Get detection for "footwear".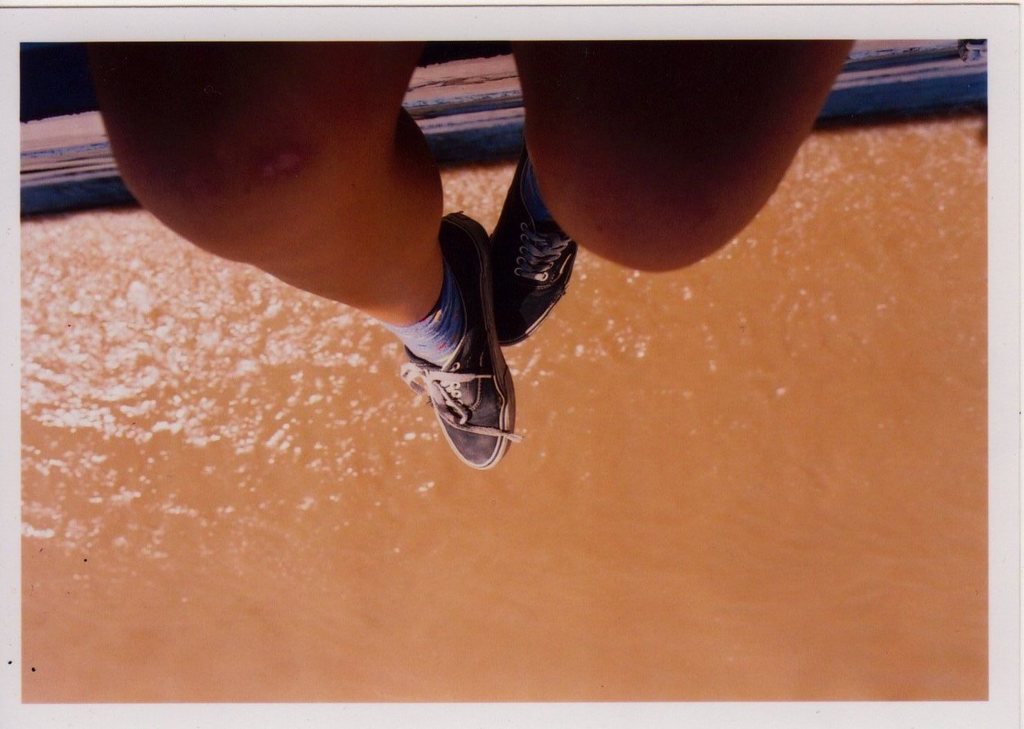
Detection: {"left": 488, "top": 165, "right": 577, "bottom": 341}.
